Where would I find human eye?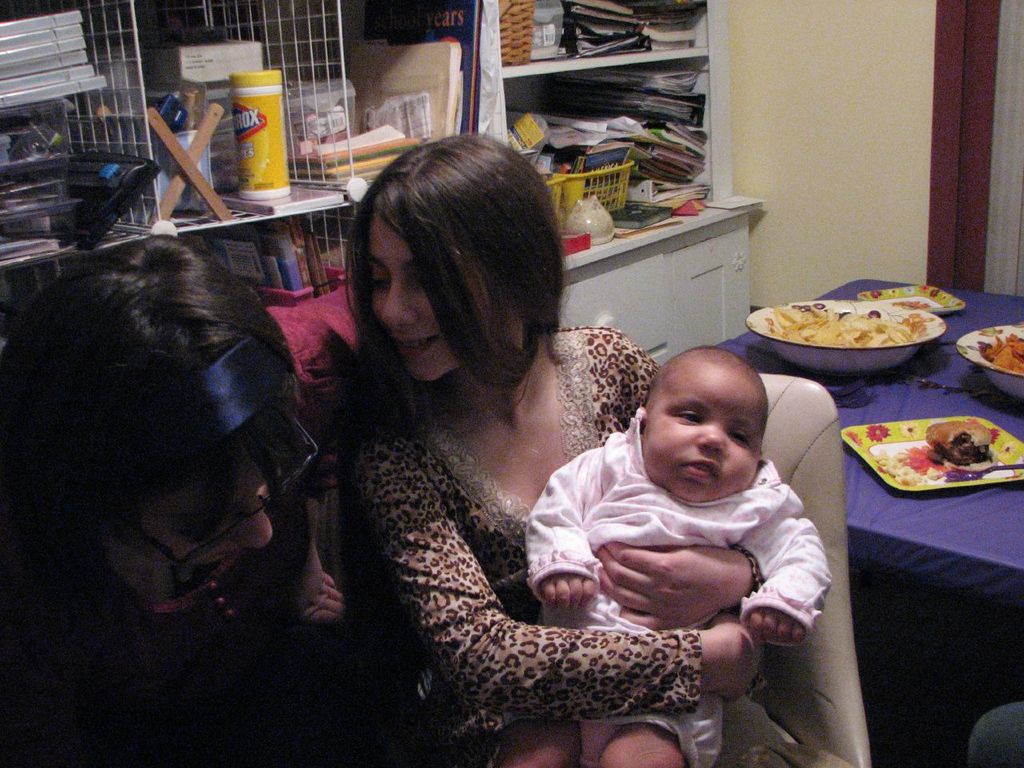
At box=[673, 402, 700, 426].
